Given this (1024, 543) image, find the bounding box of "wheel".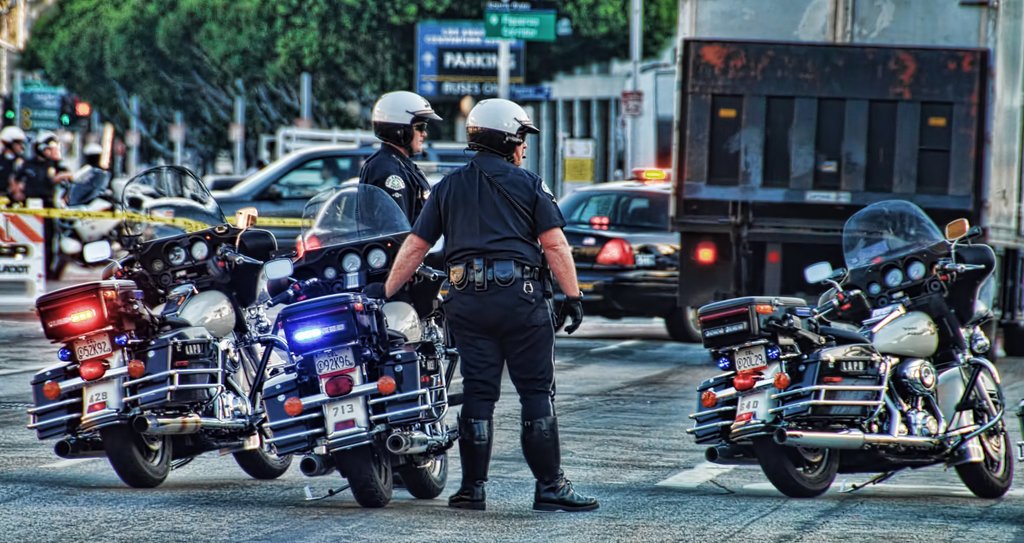
(left=661, top=300, right=707, bottom=338).
